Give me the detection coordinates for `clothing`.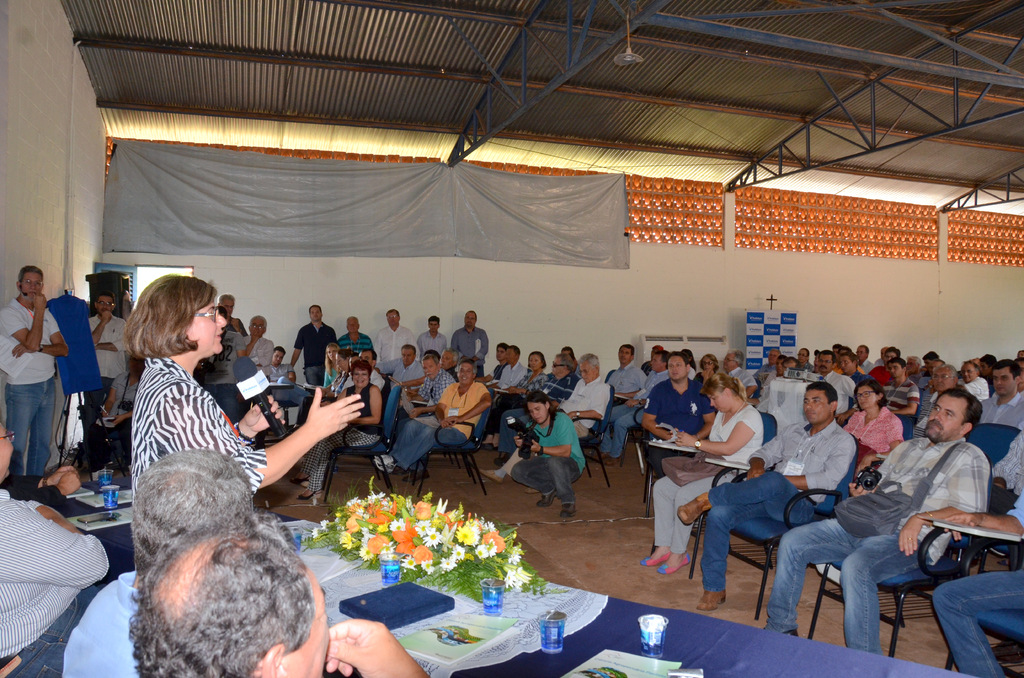
(left=127, top=349, right=264, bottom=510).
